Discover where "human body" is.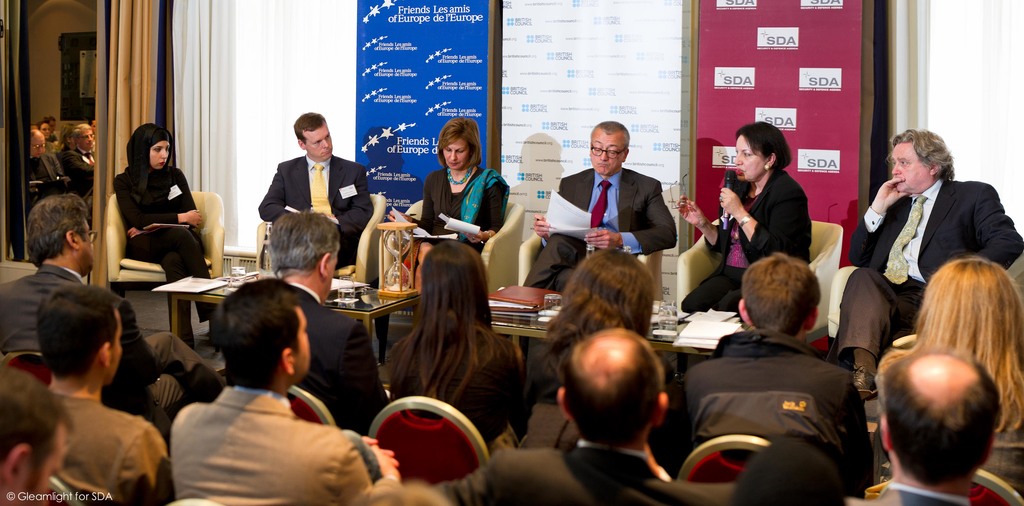
Discovered at l=413, t=108, r=505, b=250.
